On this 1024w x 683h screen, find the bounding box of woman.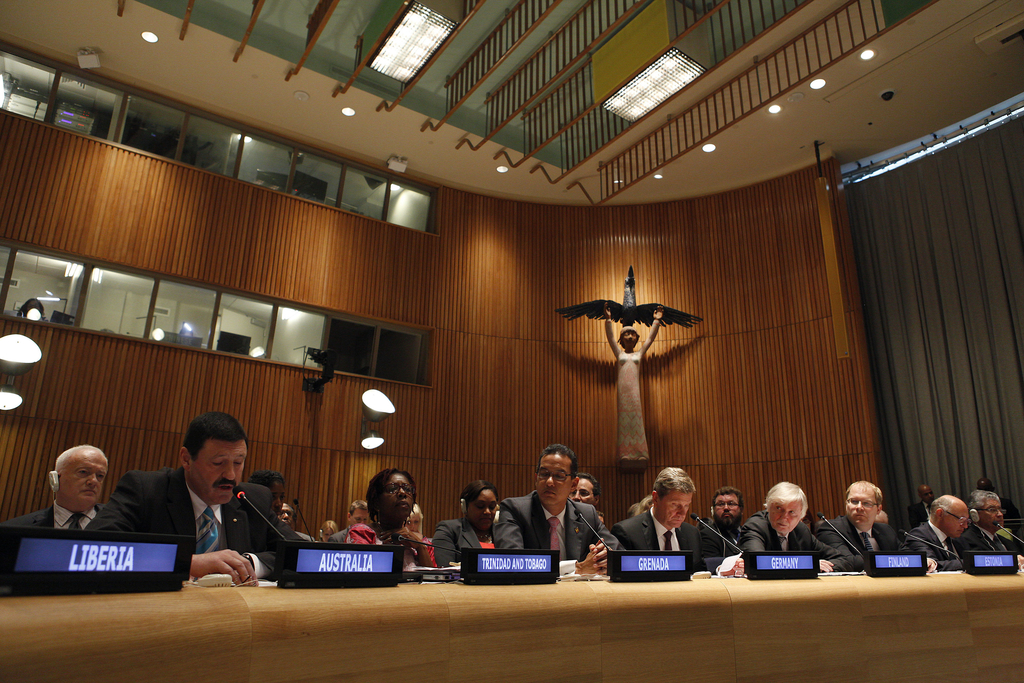
Bounding box: bbox(333, 466, 438, 574).
